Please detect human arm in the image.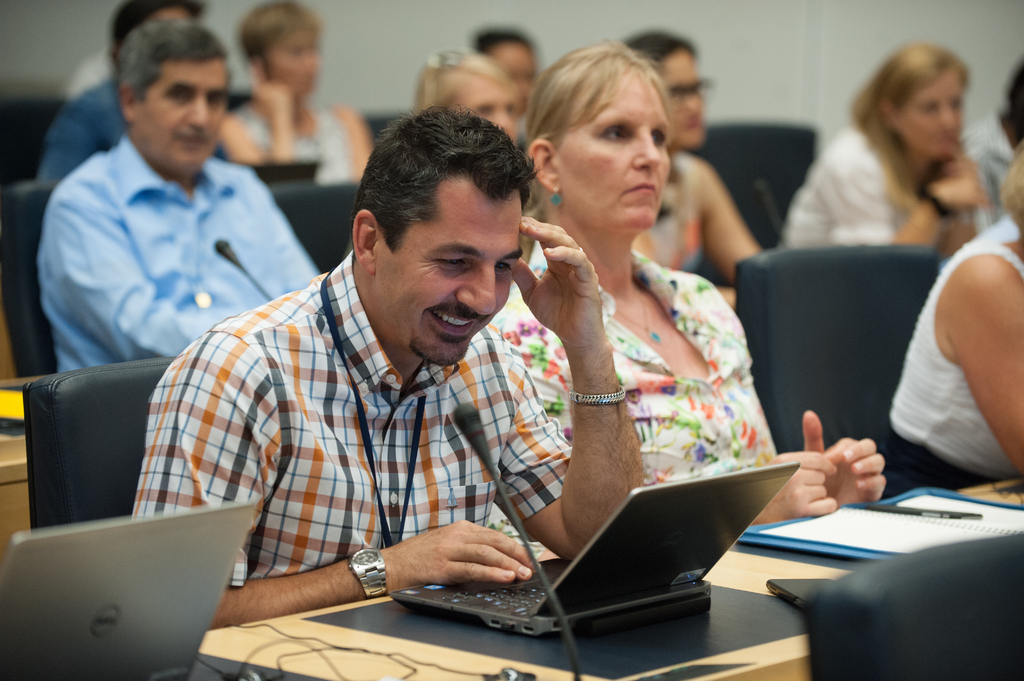
bbox=[217, 57, 294, 202].
